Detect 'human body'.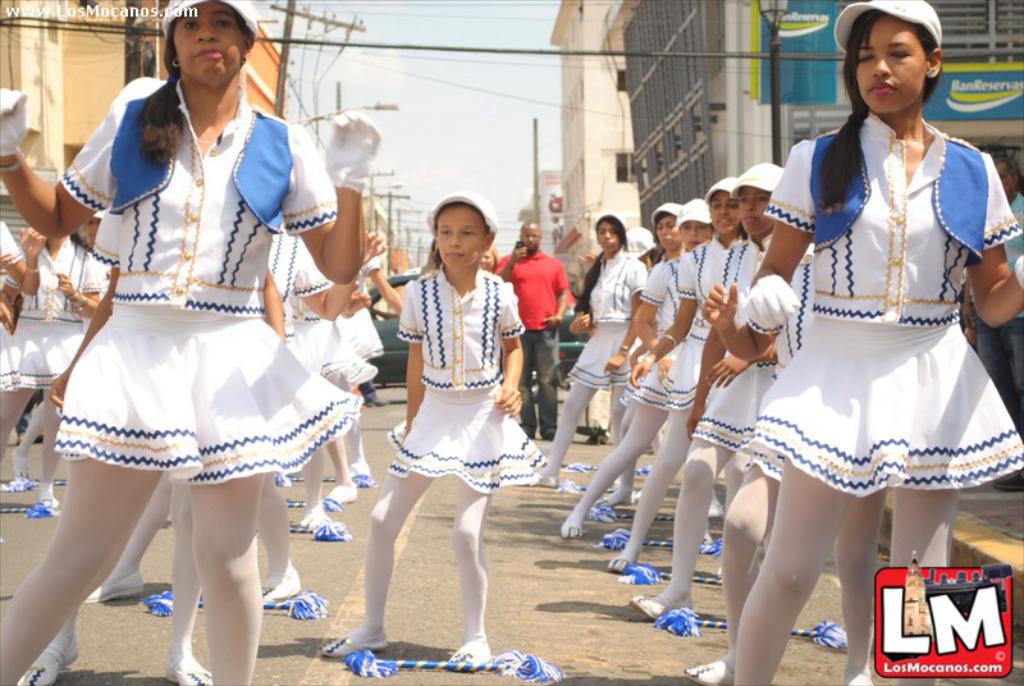
Detected at (x1=33, y1=37, x2=379, y2=650).
